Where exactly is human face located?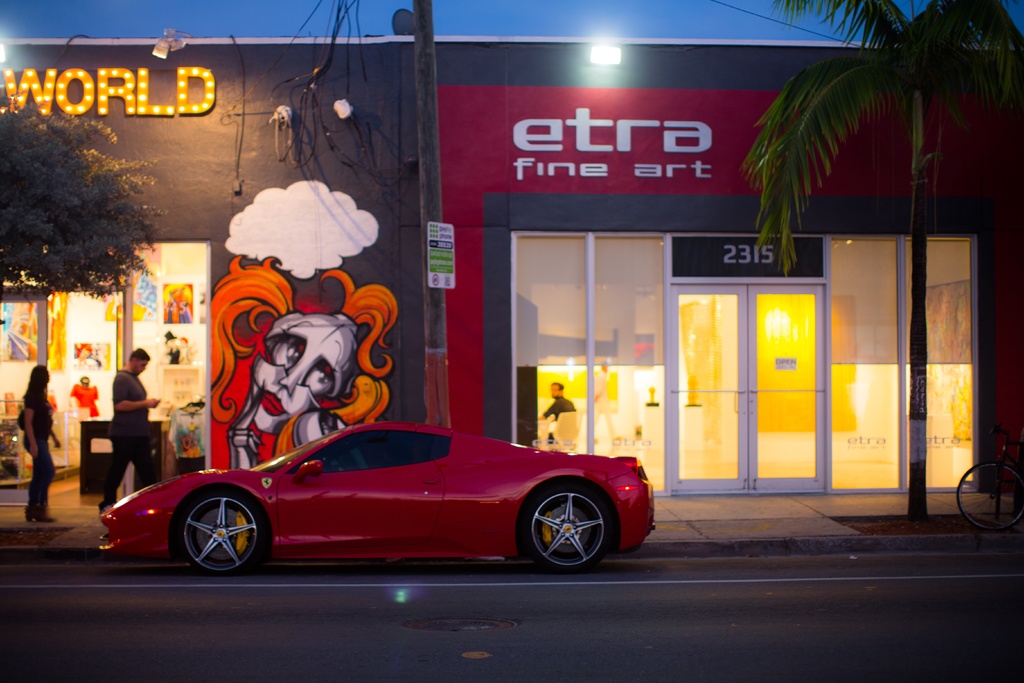
Its bounding box is l=548, t=383, r=563, b=399.
